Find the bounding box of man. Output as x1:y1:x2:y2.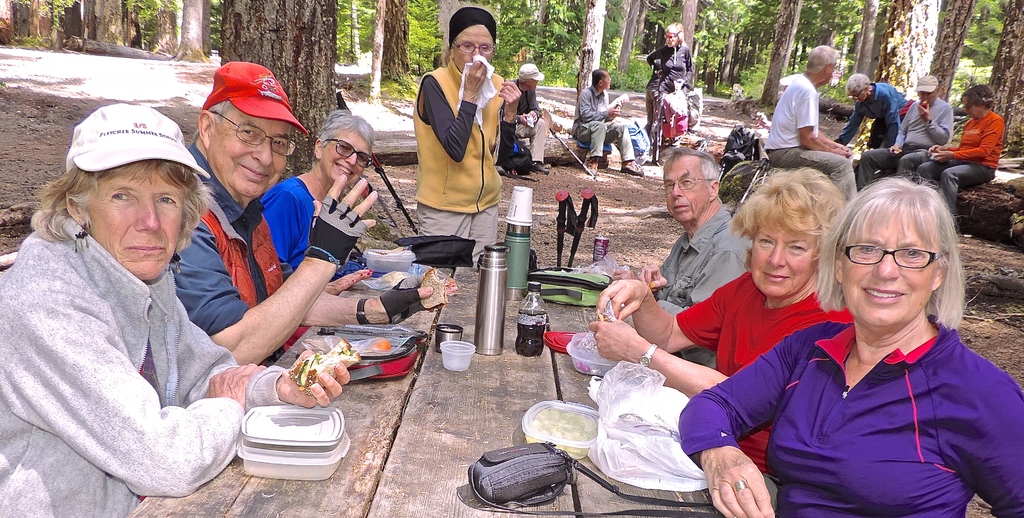
166:64:442:369.
